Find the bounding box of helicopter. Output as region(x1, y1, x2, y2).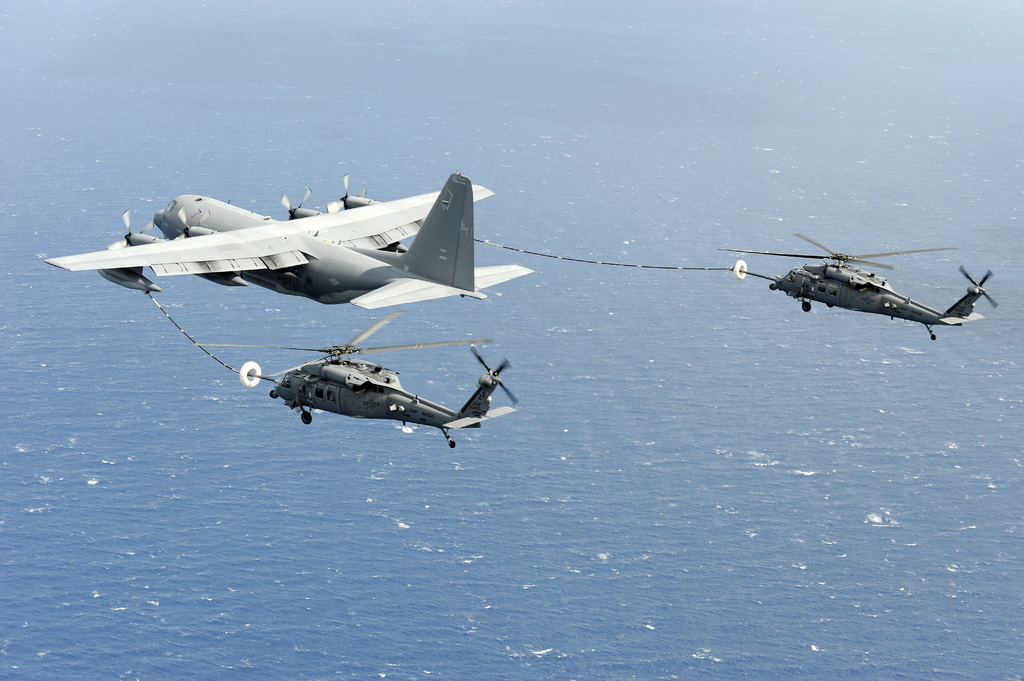
region(723, 227, 999, 332).
